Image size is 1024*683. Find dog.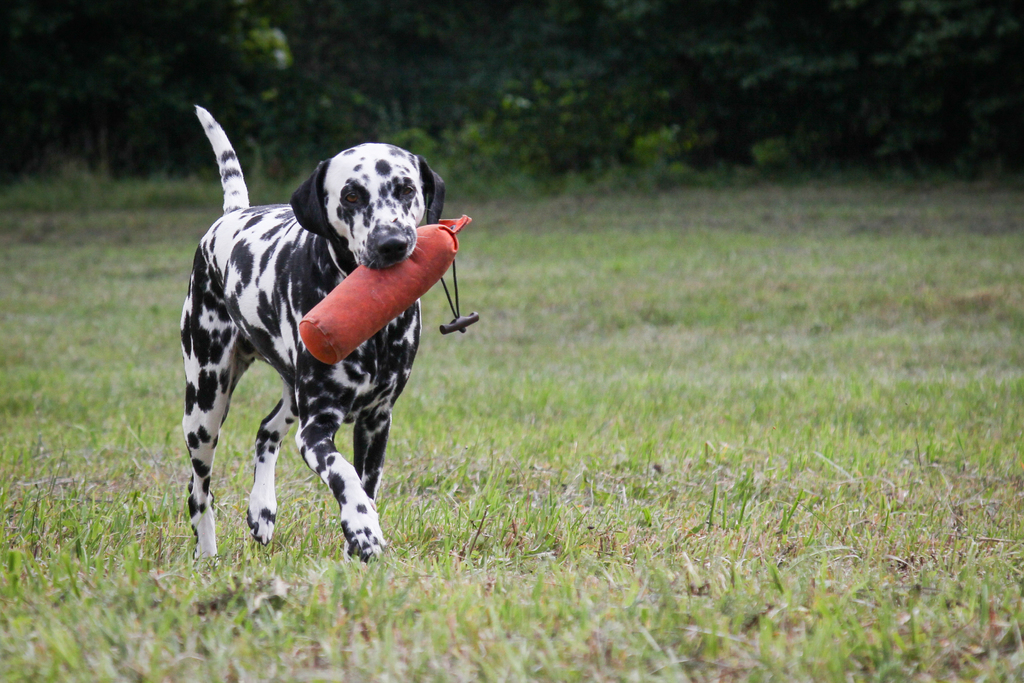
[174,104,447,562].
